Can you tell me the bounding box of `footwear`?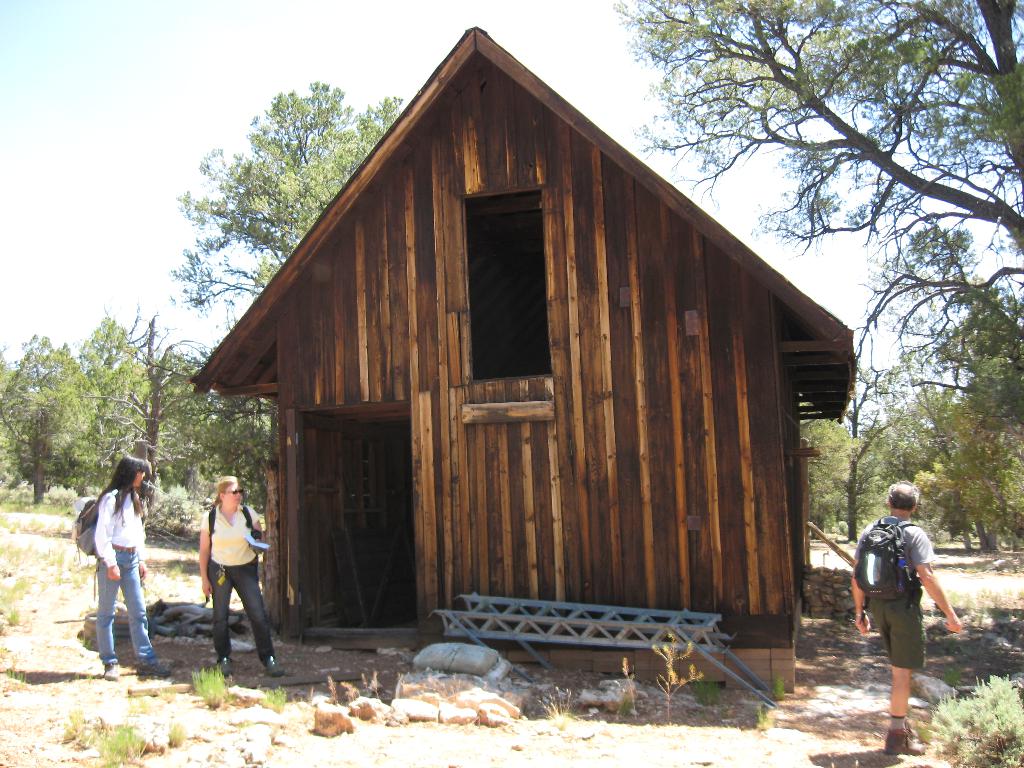
(x1=907, y1=722, x2=918, y2=740).
